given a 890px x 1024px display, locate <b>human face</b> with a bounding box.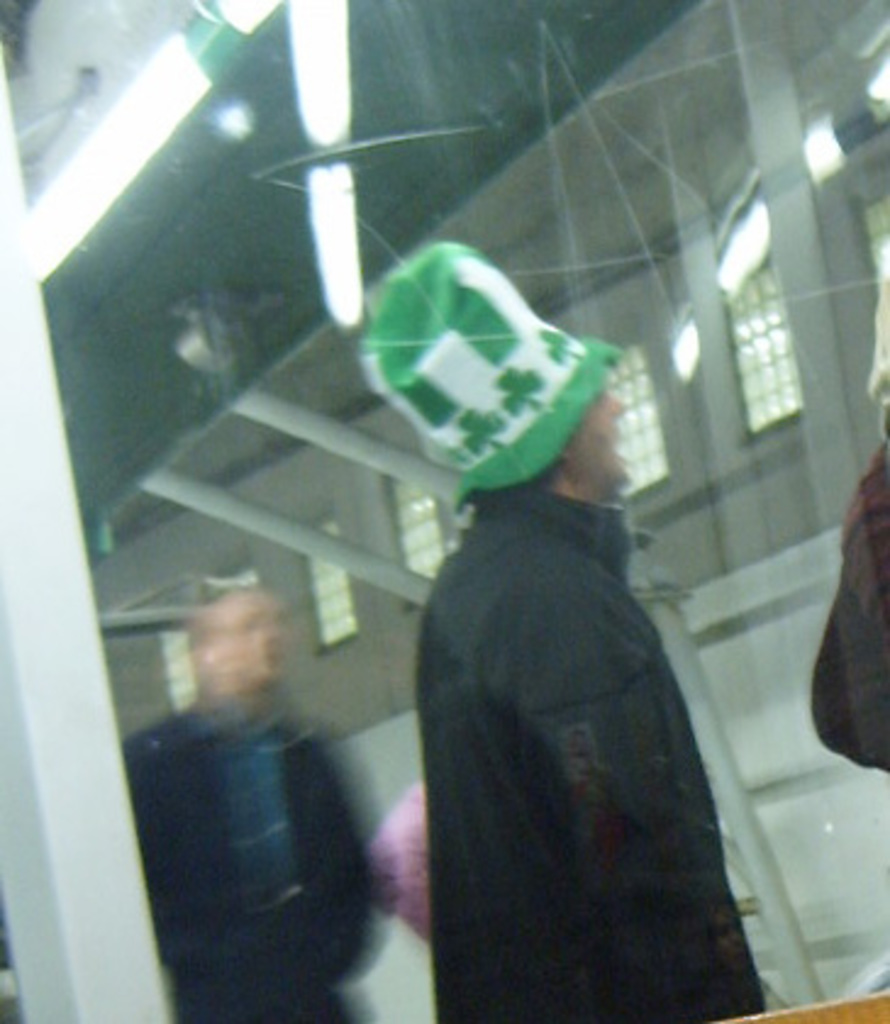
Located: [573,373,634,492].
